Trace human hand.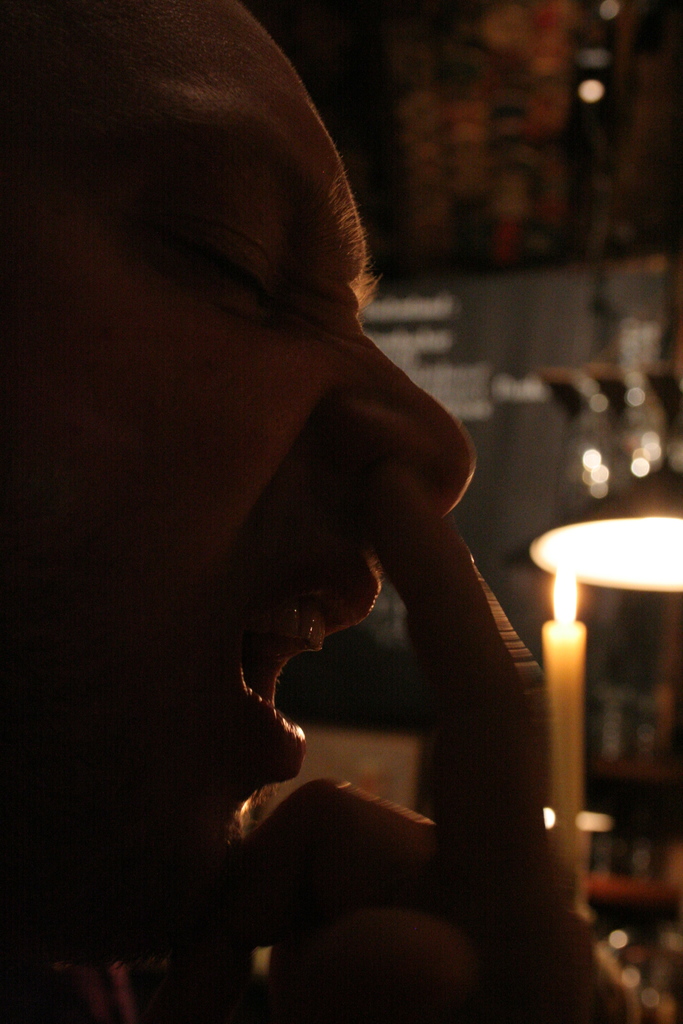
Traced to crop(213, 471, 638, 1023).
